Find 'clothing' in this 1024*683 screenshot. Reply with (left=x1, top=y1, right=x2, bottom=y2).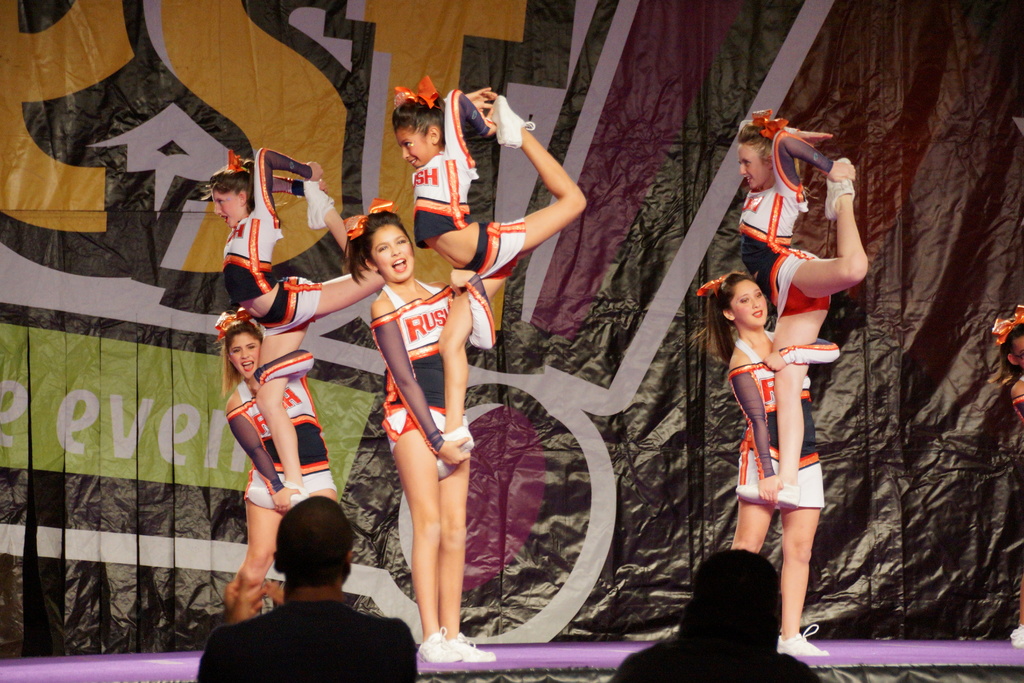
(left=732, top=328, right=837, bottom=509).
